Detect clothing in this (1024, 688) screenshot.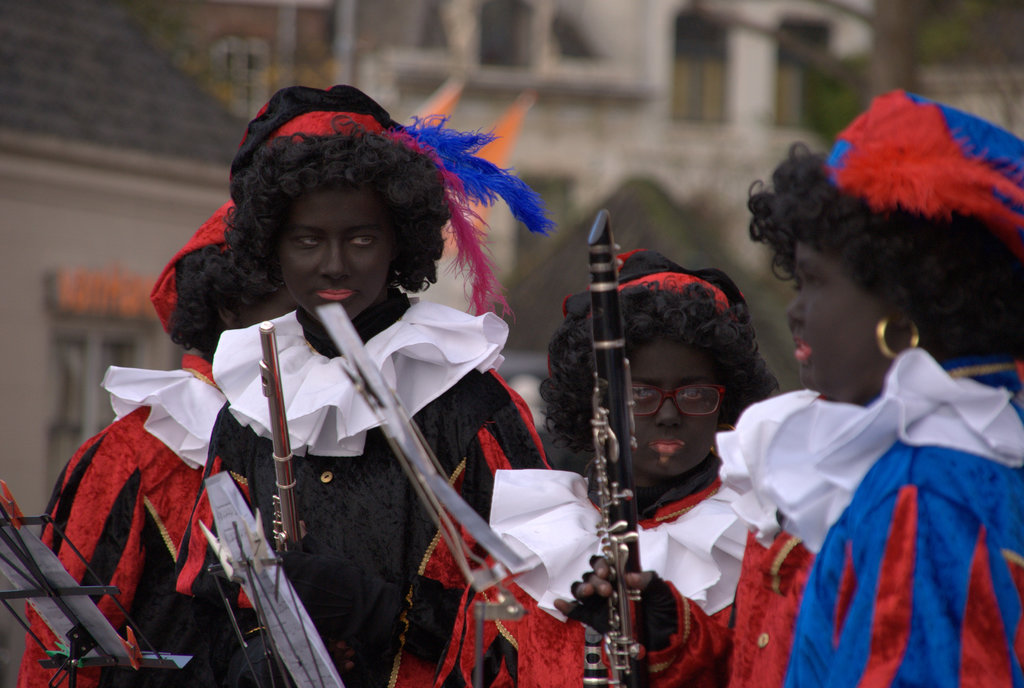
Detection: (x1=110, y1=238, x2=546, y2=650).
